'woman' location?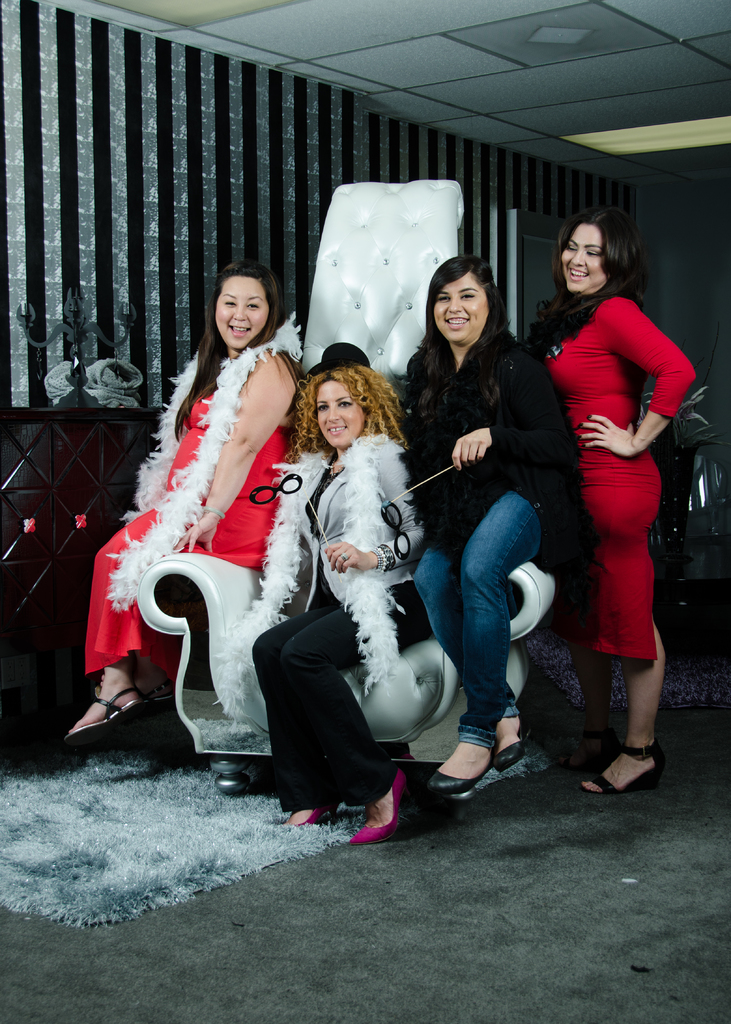
detection(109, 255, 327, 788)
